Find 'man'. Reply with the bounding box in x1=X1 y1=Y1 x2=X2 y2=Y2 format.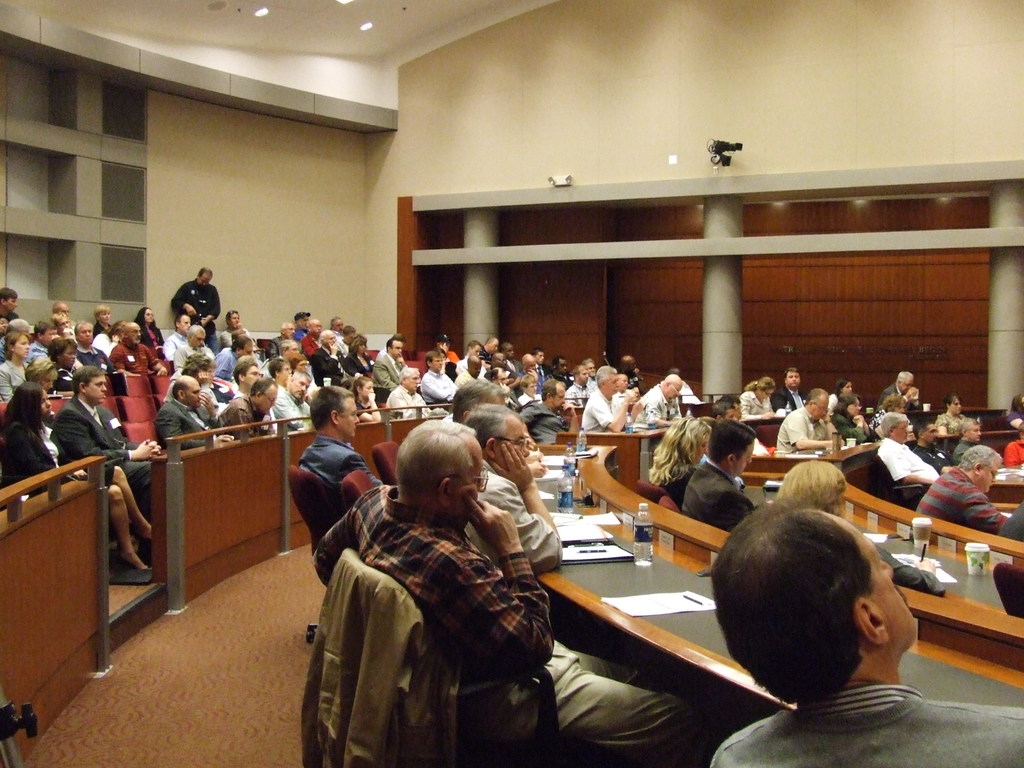
x1=653 y1=504 x2=980 y2=758.
